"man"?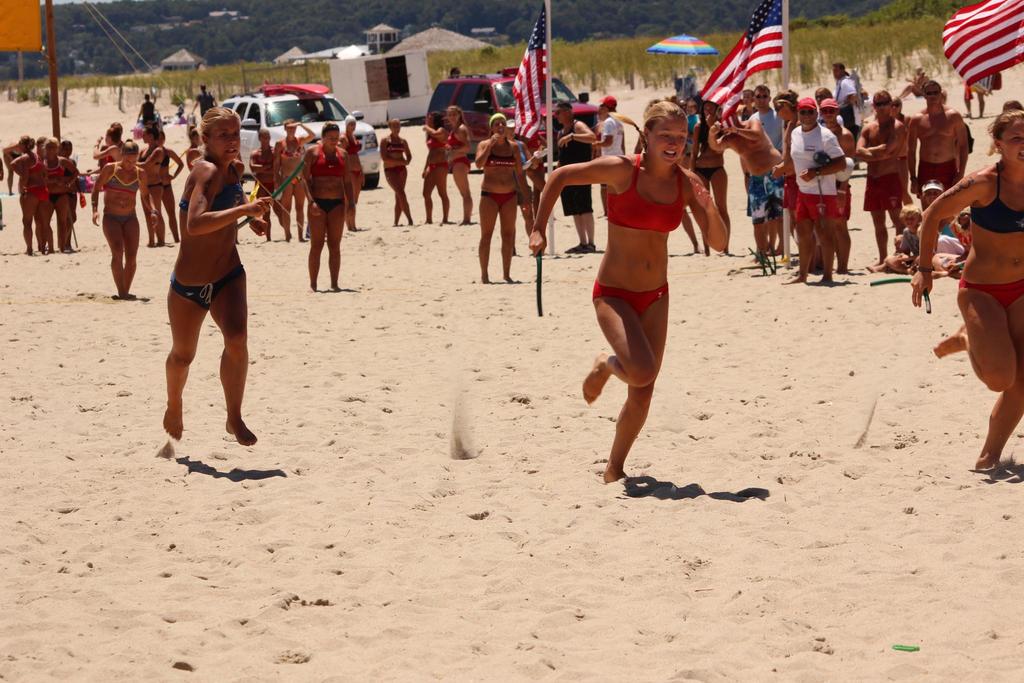
detection(745, 79, 780, 148)
